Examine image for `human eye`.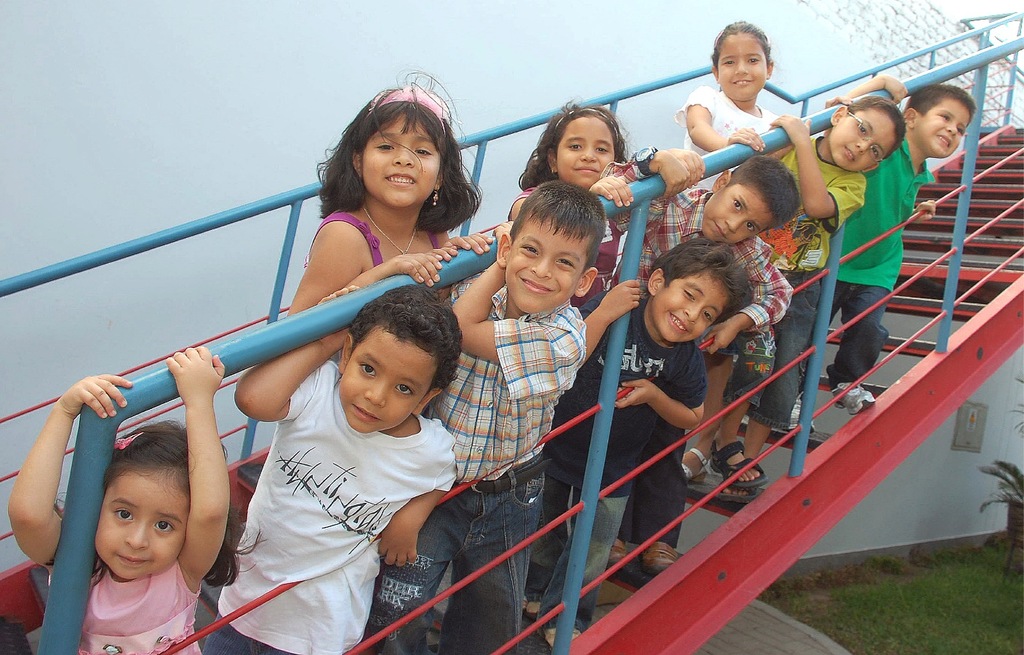
Examination result: BBox(594, 138, 609, 157).
